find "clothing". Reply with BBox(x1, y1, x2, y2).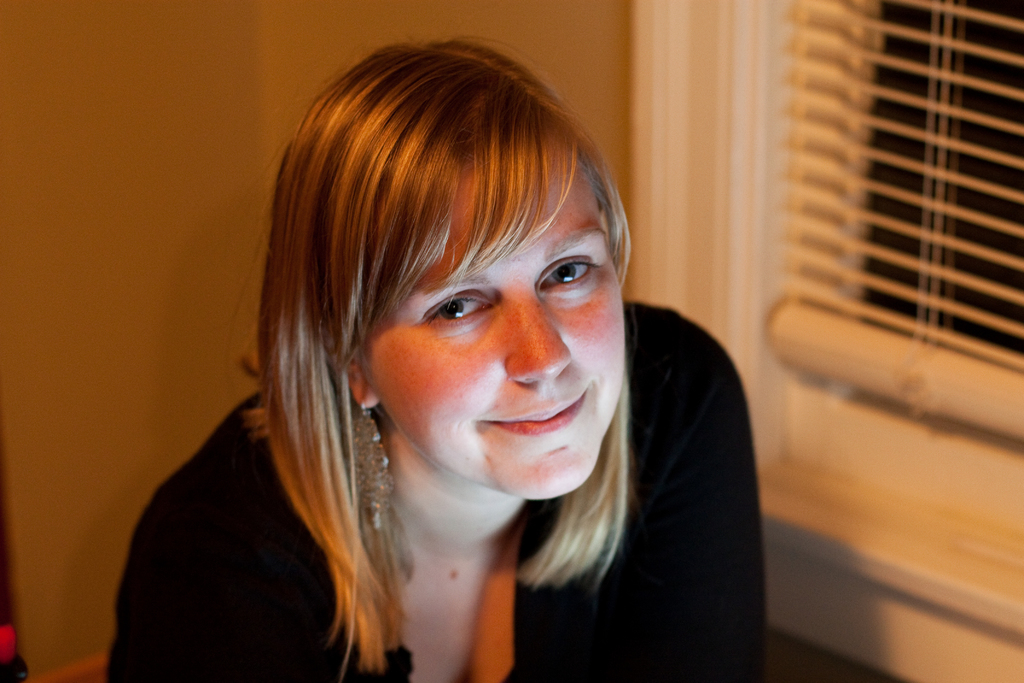
BBox(100, 180, 777, 666).
